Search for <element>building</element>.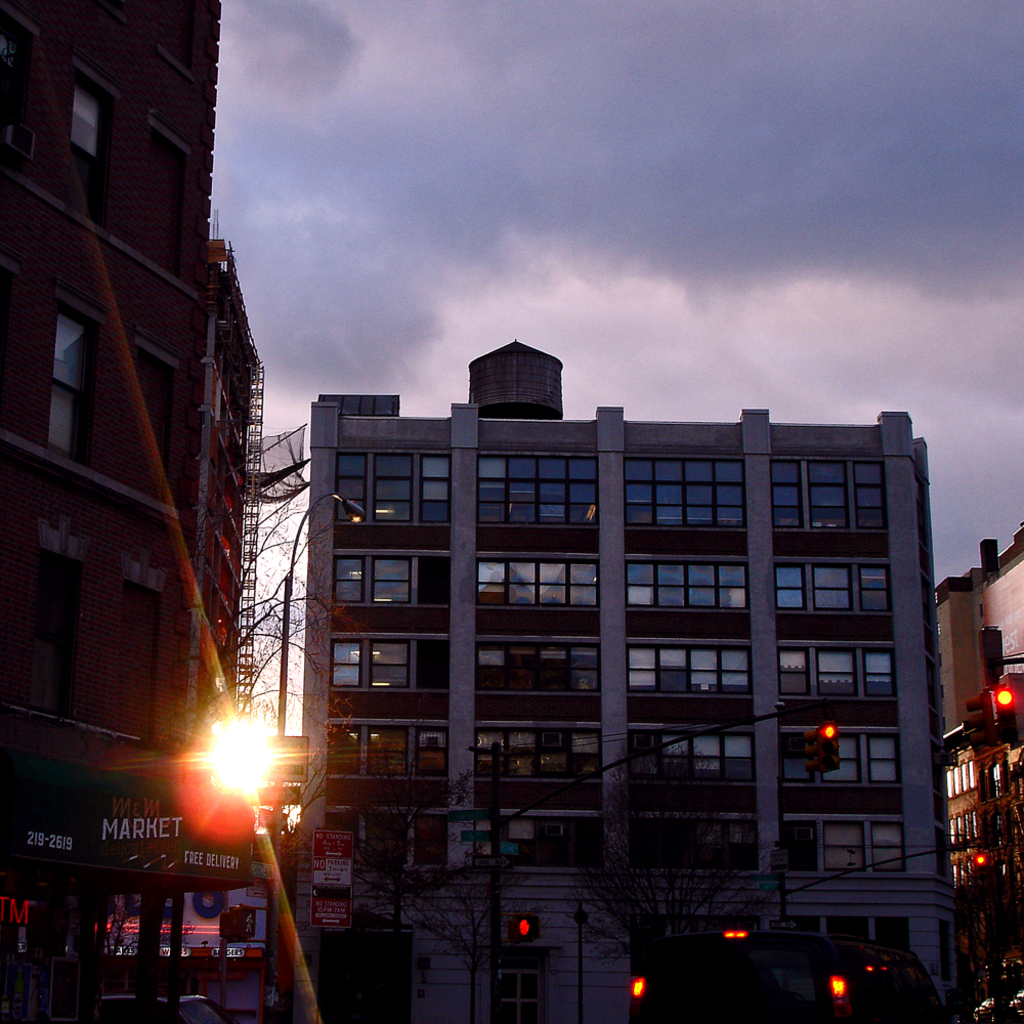
Found at (x1=927, y1=523, x2=1023, y2=723).
